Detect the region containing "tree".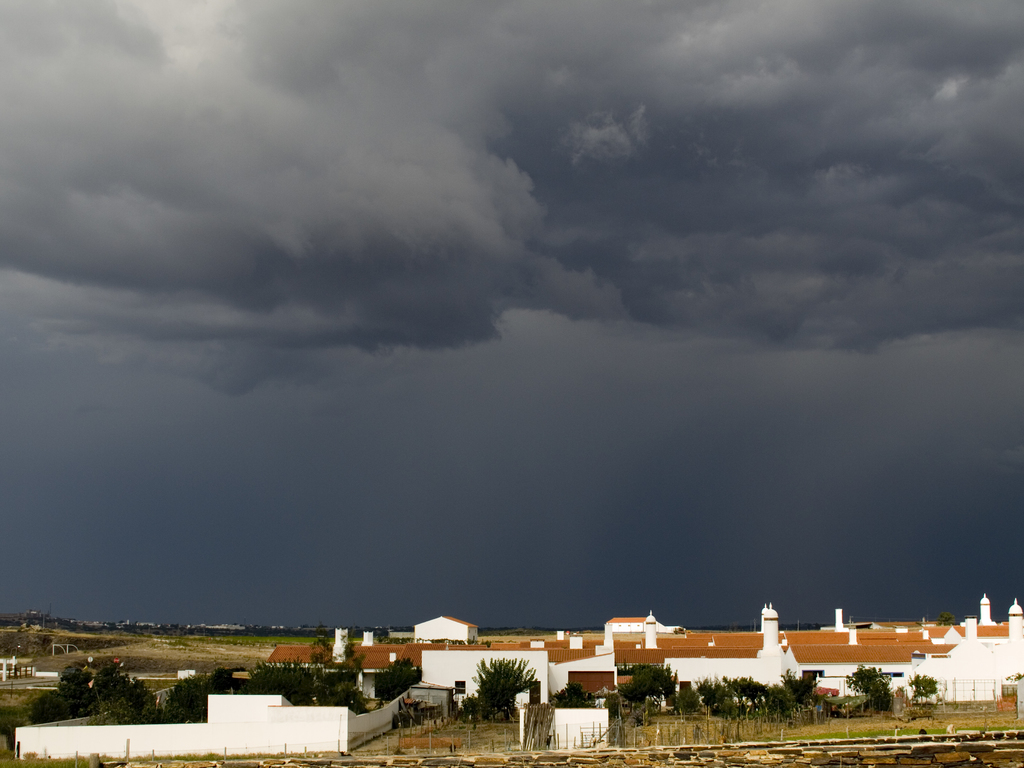
549,679,591,707.
